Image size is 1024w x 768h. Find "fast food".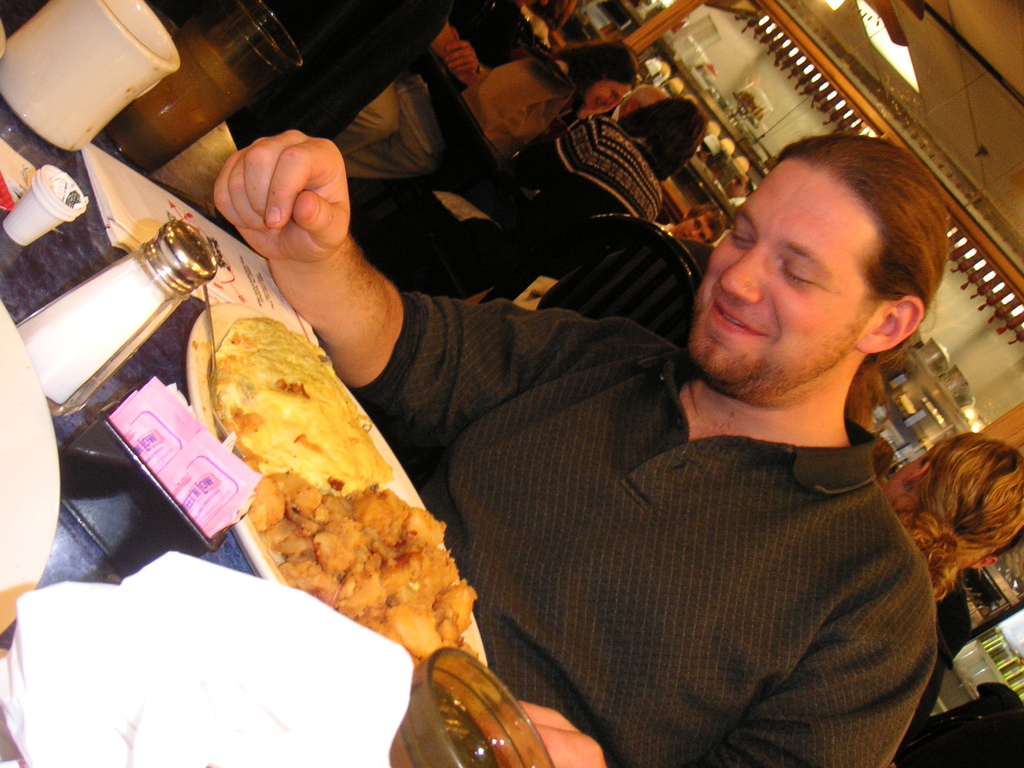
rect(205, 312, 388, 495).
